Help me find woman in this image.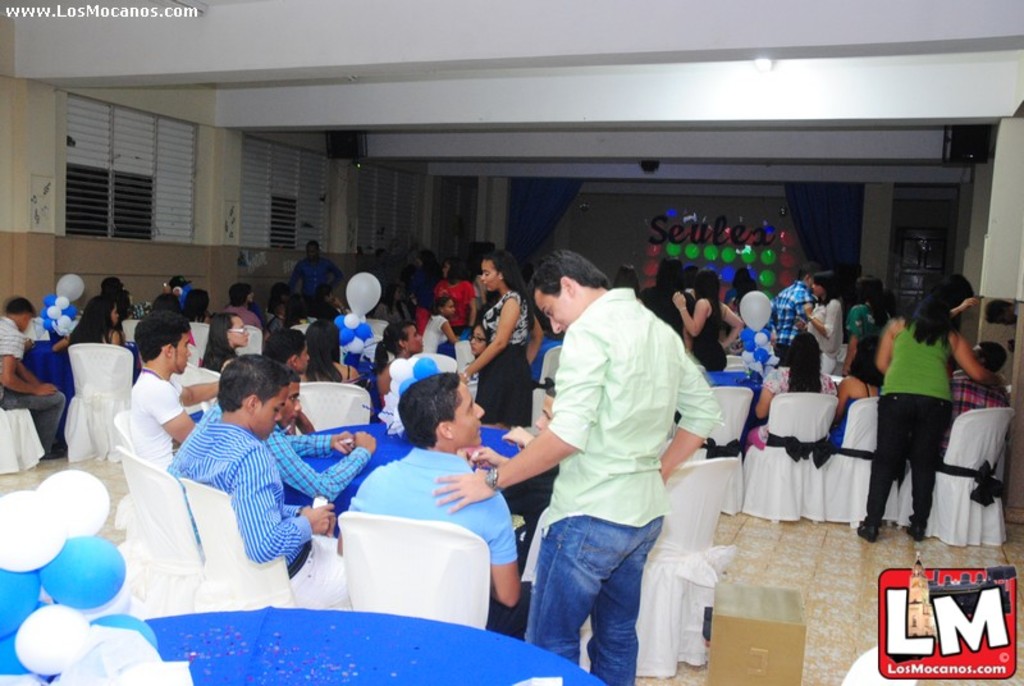
Found it: locate(196, 302, 261, 388).
